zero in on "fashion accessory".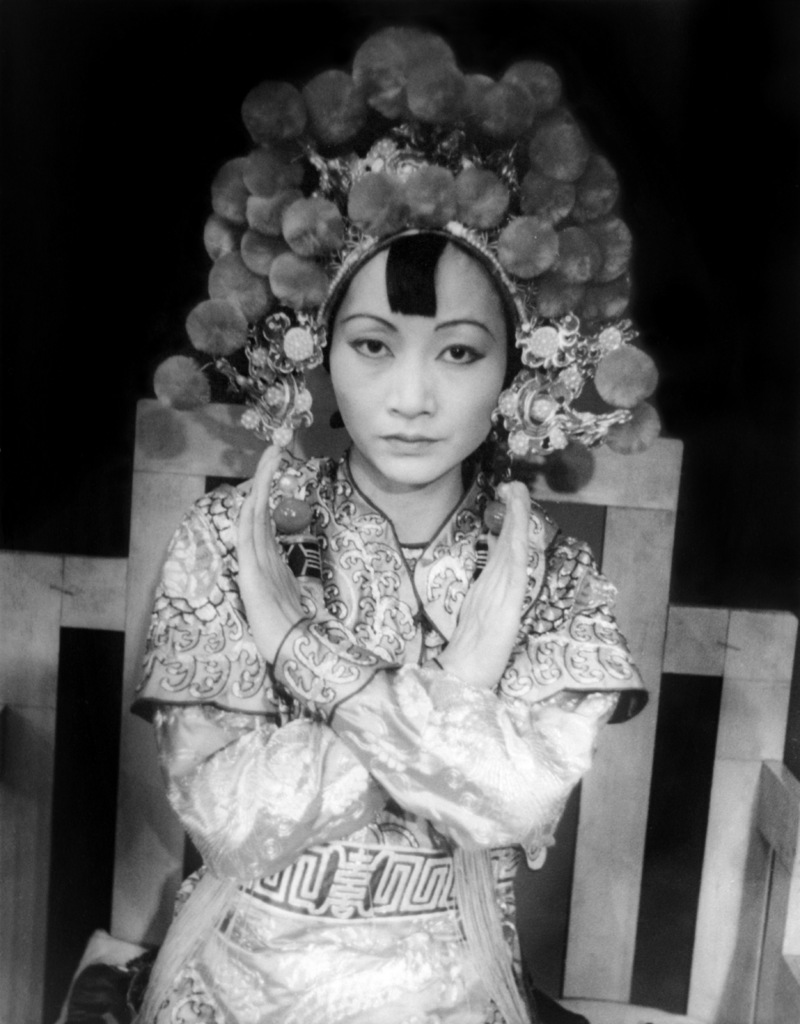
Zeroed in: {"x1": 267, "y1": 614, "x2": 402, "y2": 724}.
